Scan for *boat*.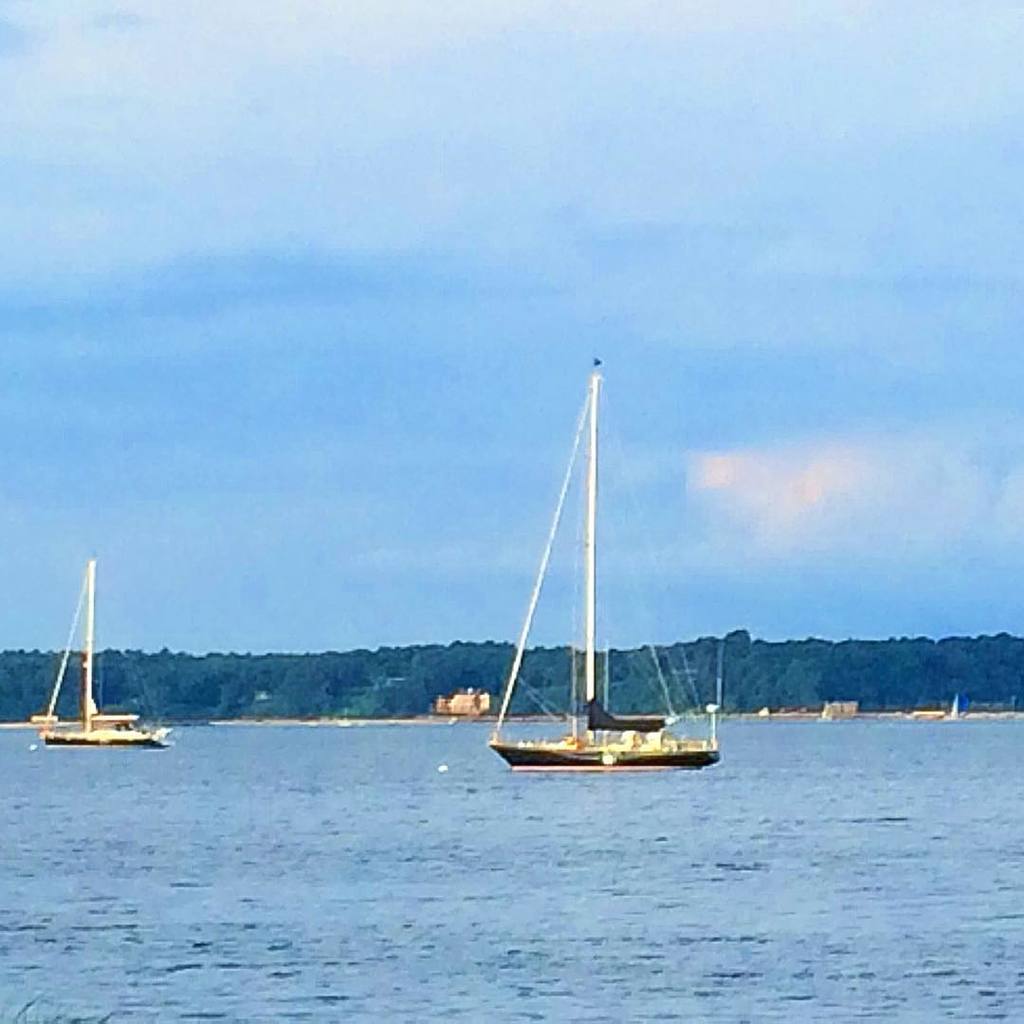
Scan result: [x1=457, y1=372, x2=728, y2=819].
